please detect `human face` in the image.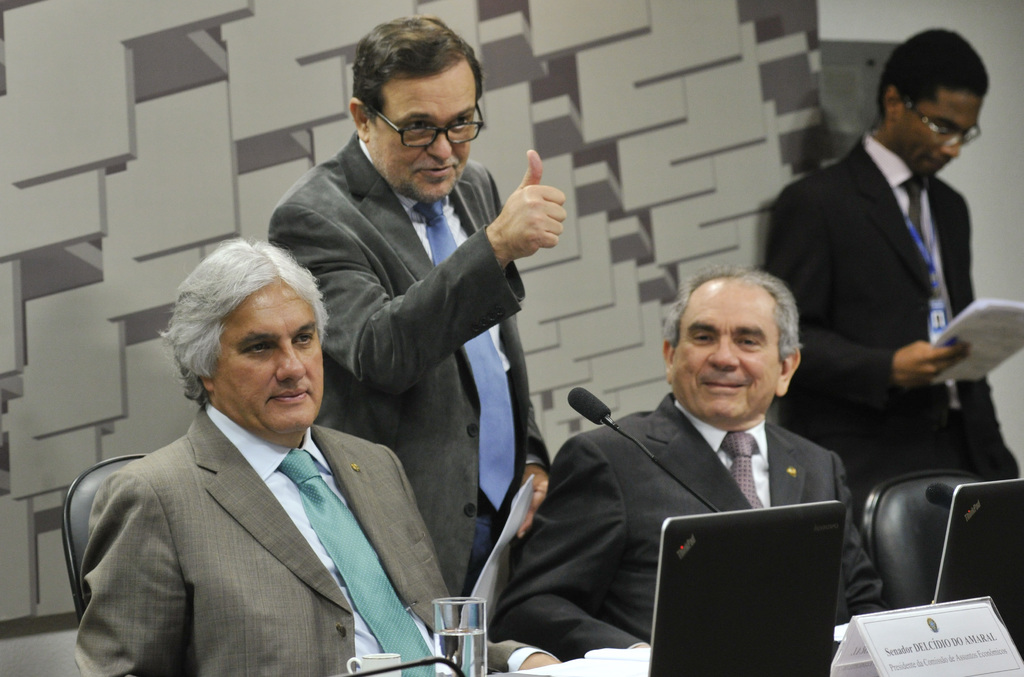
{"x1": 371, "y1": 72, "x2": 479, "y2": 203}.
